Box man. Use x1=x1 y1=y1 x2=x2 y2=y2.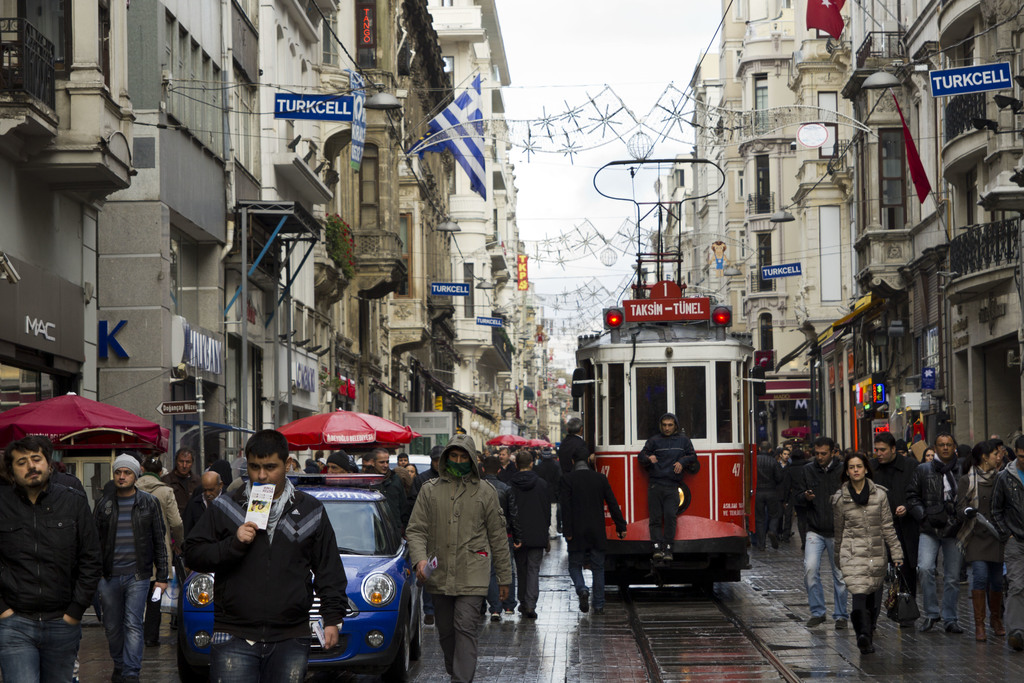
x1=176 y1=468 x2=231 y2=527.
